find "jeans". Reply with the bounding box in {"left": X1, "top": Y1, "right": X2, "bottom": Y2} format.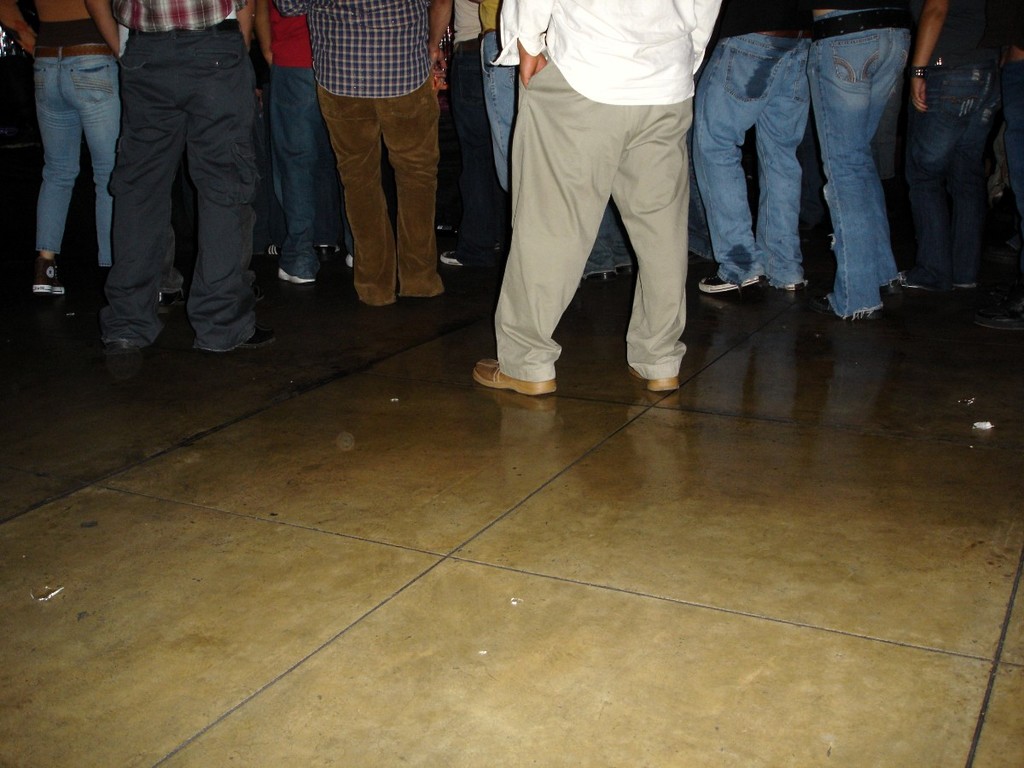
{"left": 802, "top": 4, "right": 915, "bottom": 319}.
